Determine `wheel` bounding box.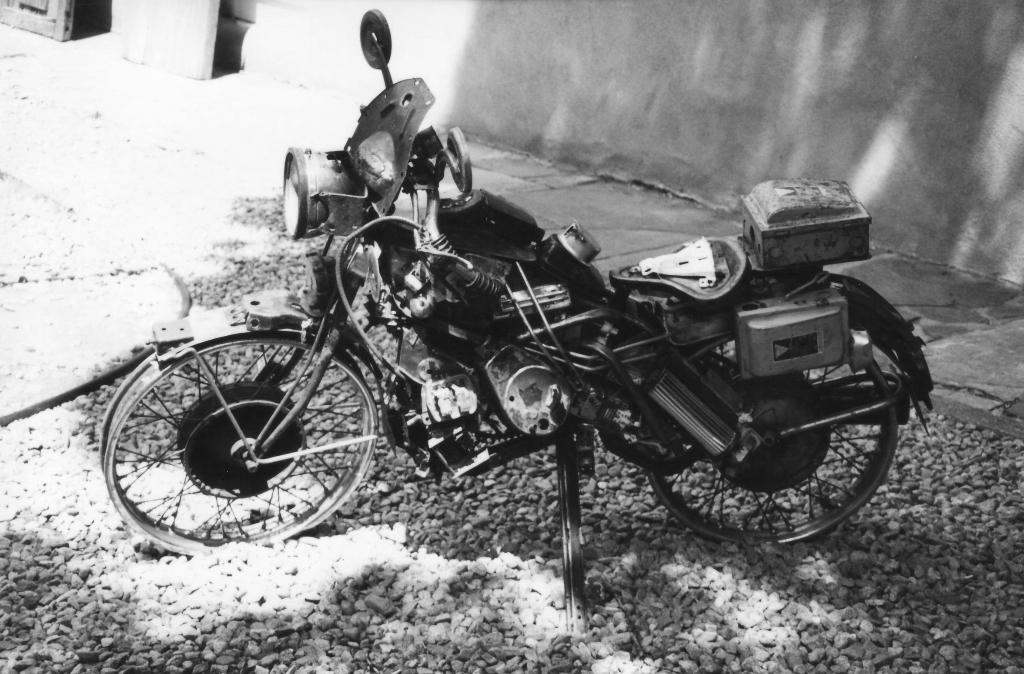
Determined: [643, 329, 897, 548].
